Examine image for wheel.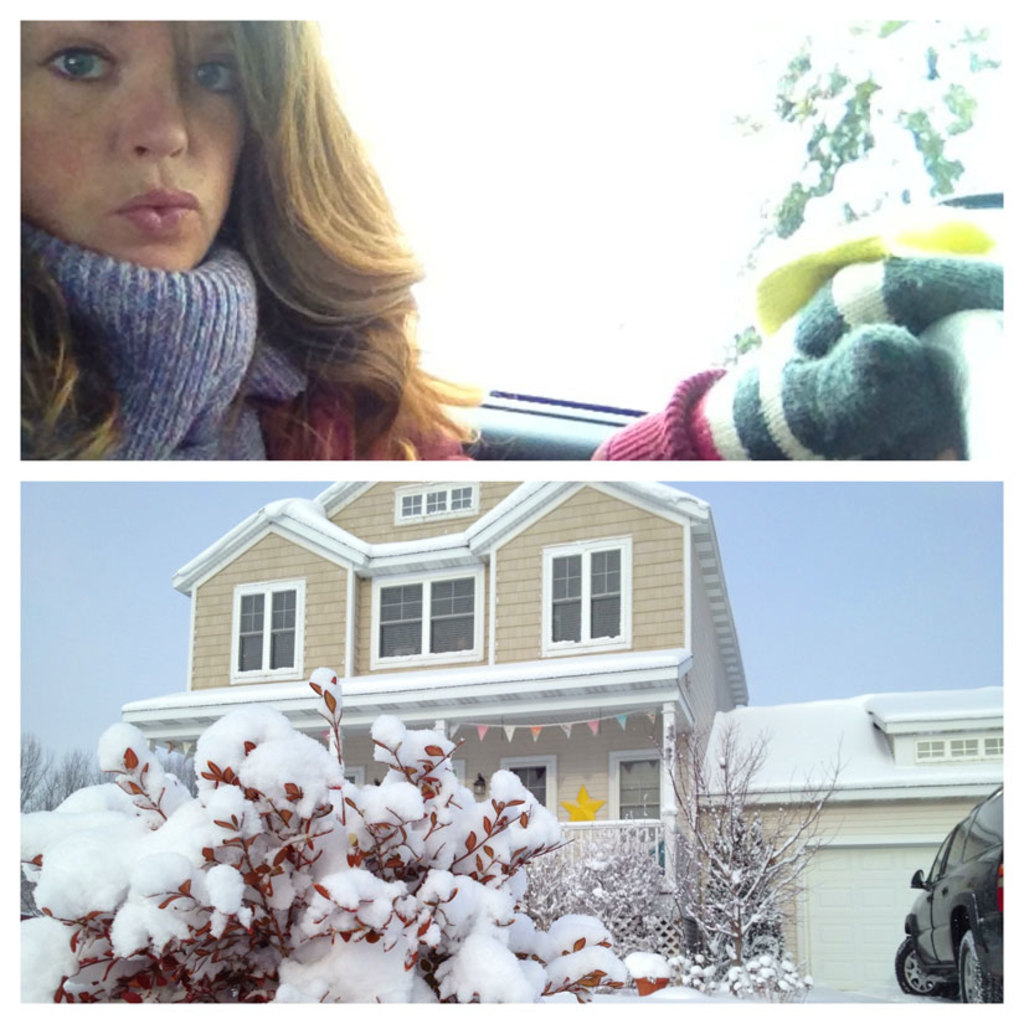
Examination result: box=[891, 932, 952, 995].
